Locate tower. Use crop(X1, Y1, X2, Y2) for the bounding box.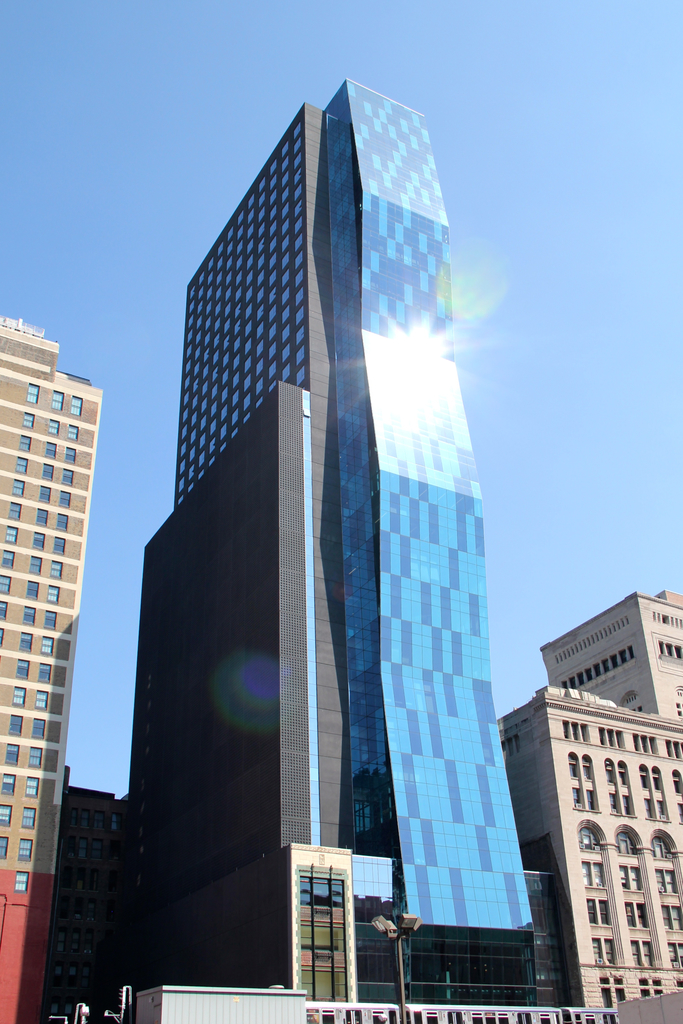
crop(40, 769, 131, 1023).
